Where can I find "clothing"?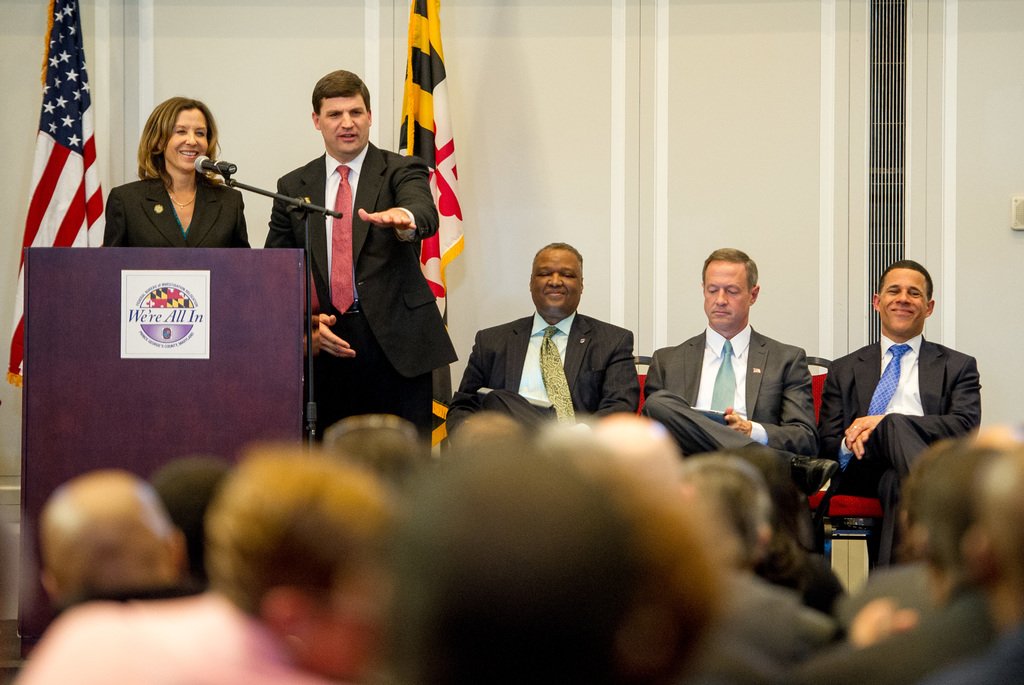
You can find it at box(839, 558, 925, 627).
